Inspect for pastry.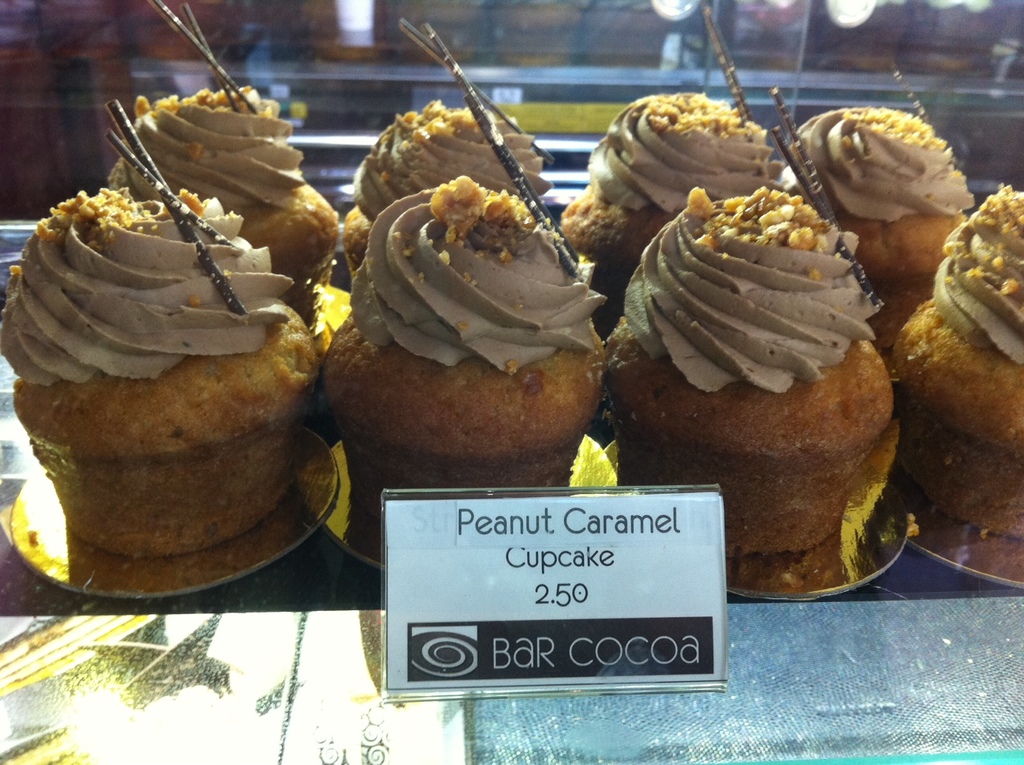
Inspection: bbox=(592, 187, 904, 556).
